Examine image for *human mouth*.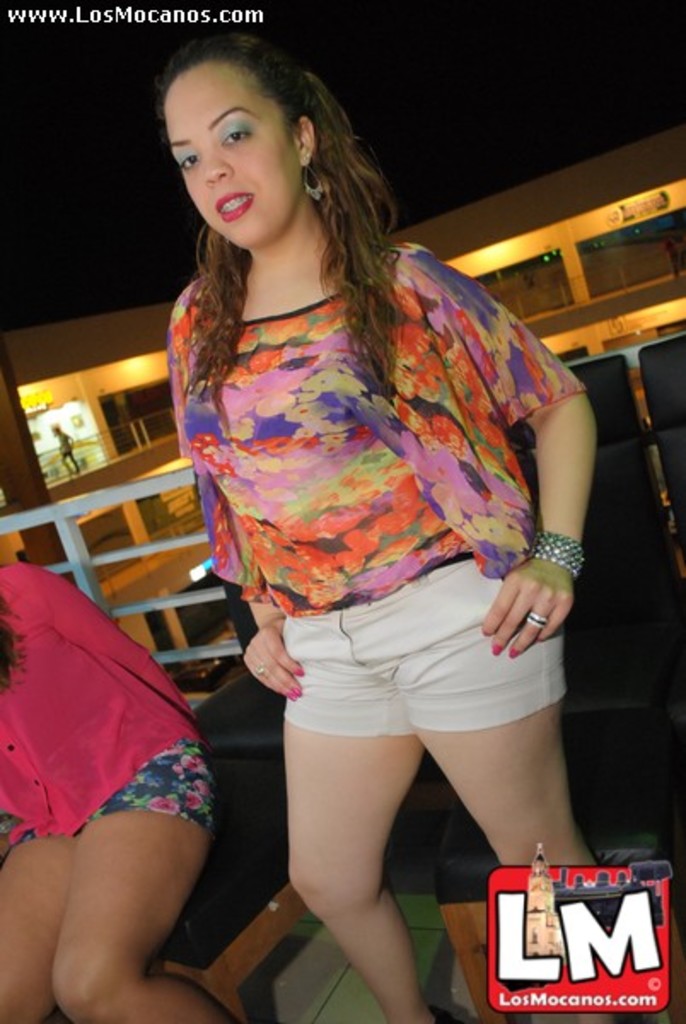
Examination result: crop(220, 193, 253, 220).
